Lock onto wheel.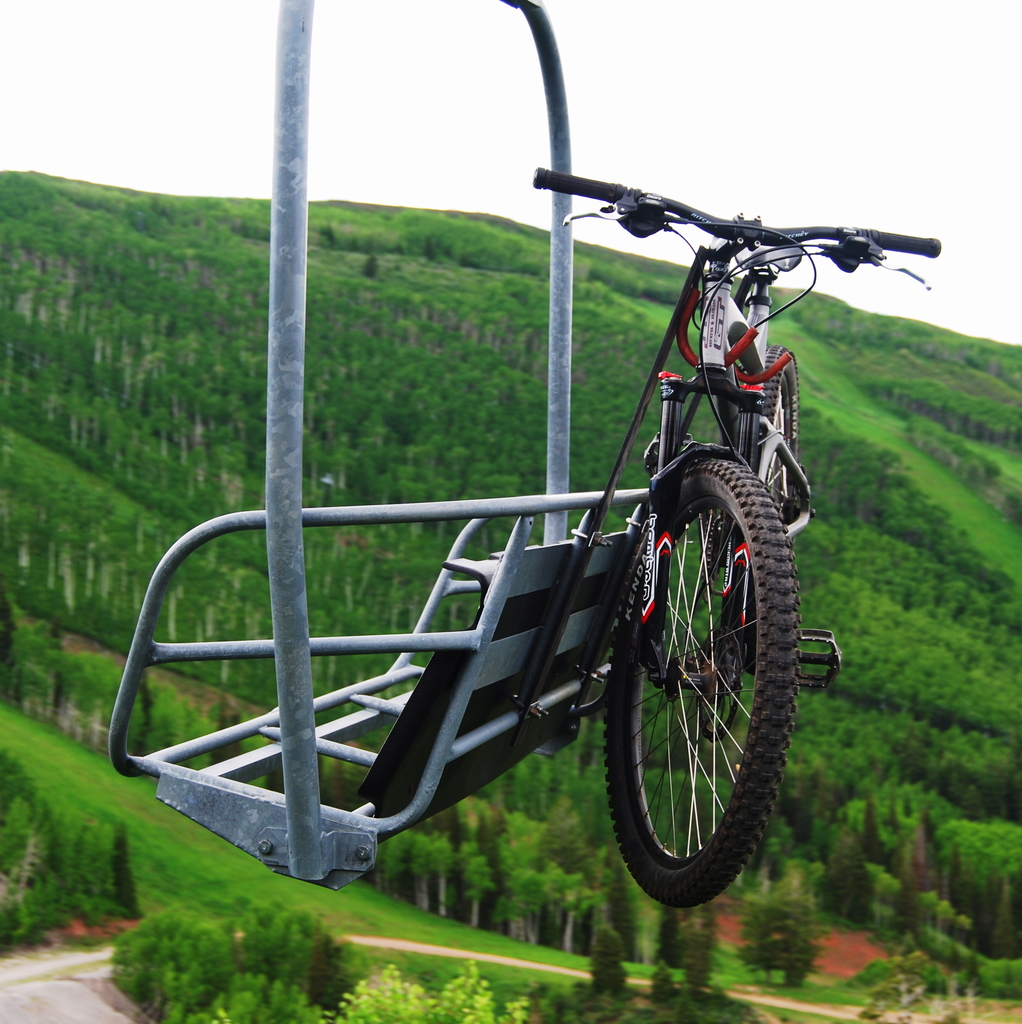
Locked: x1=747, y1=344, x2=796, y2=670.
